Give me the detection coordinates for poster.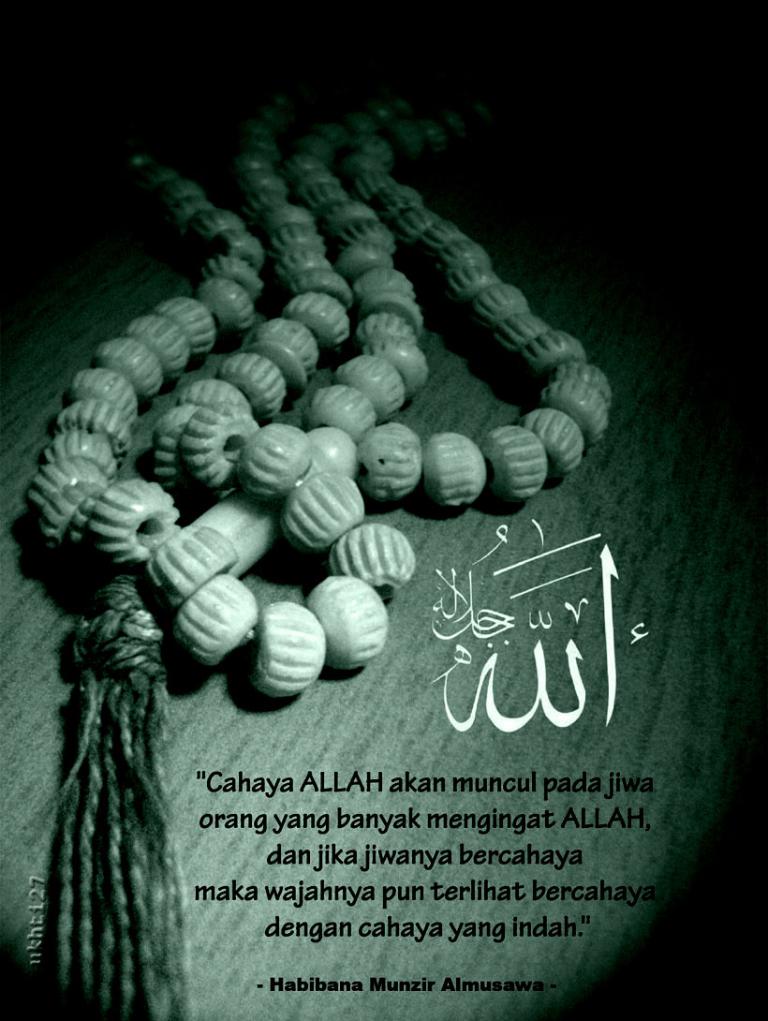
box(0, 0, 767, 1018).
